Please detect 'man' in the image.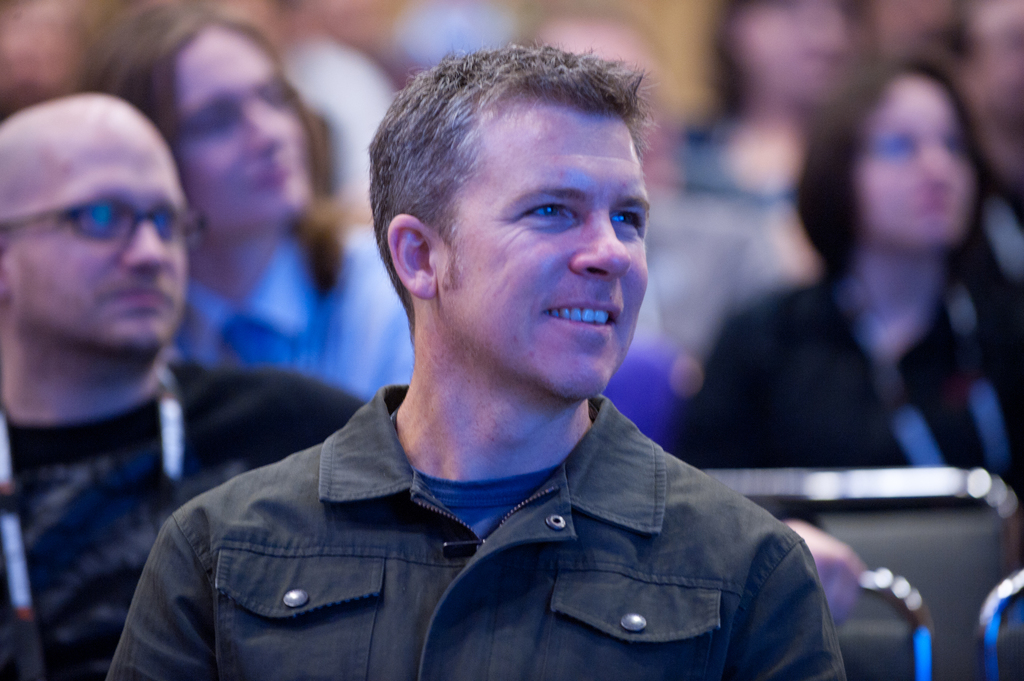
[104, 42, 845, 680].
